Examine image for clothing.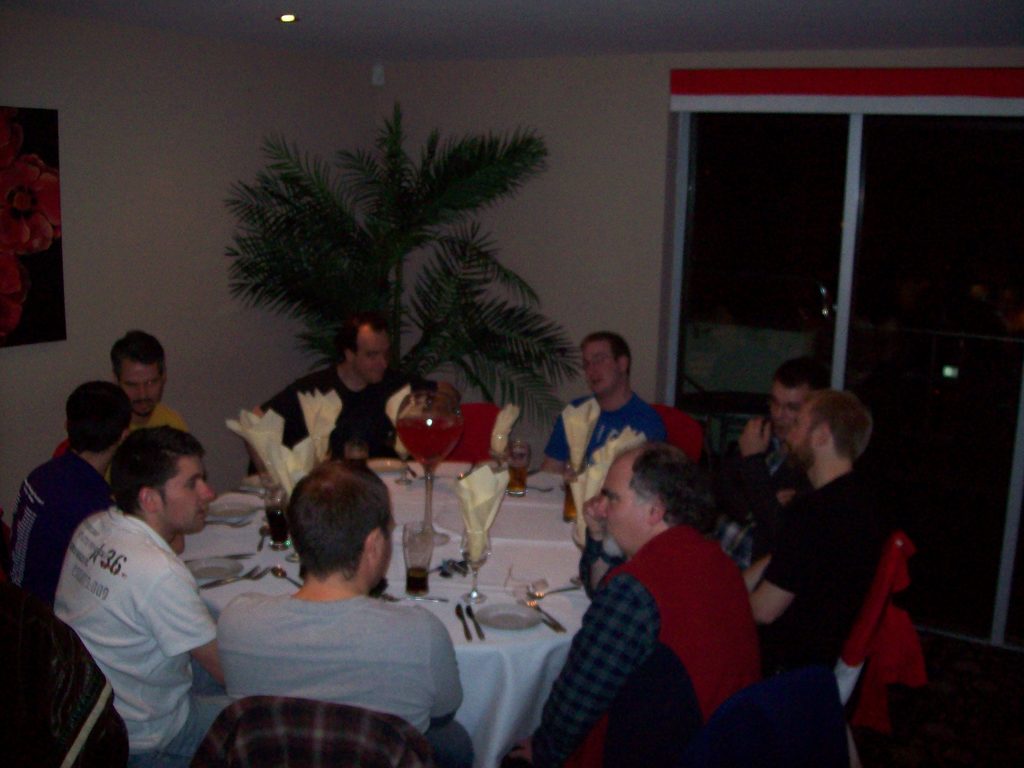
Examination result: box(543, 385, 666, 471).
